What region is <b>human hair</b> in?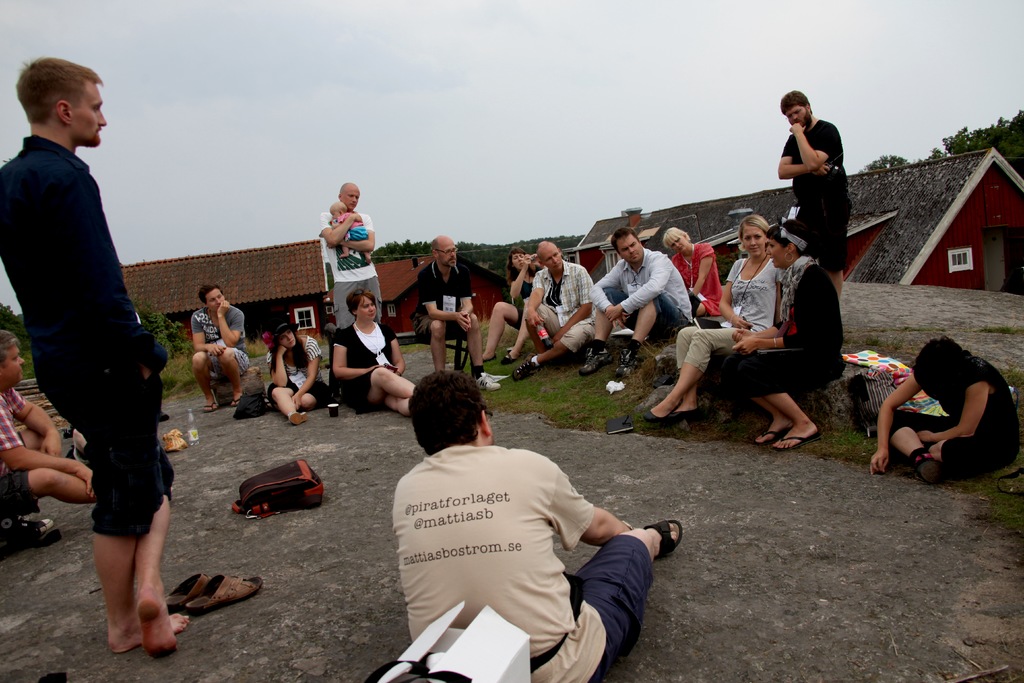
detection(908, 336, 967, 393).
